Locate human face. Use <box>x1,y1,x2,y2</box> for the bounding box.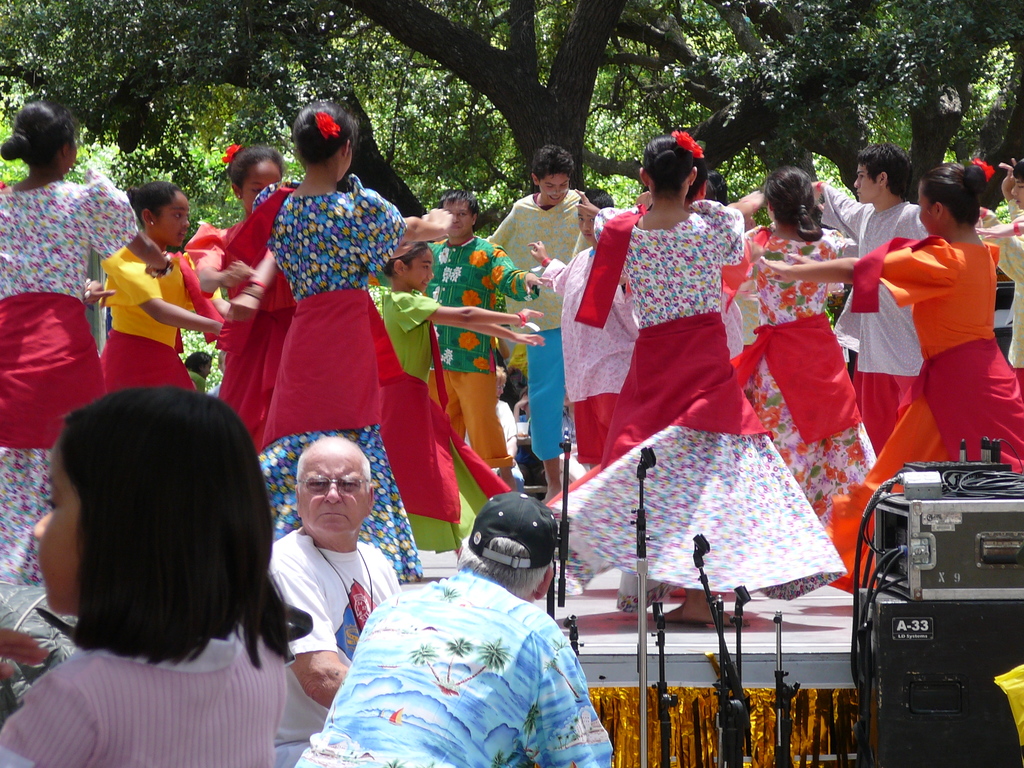
<box>1010,177,1023,207</box>.
